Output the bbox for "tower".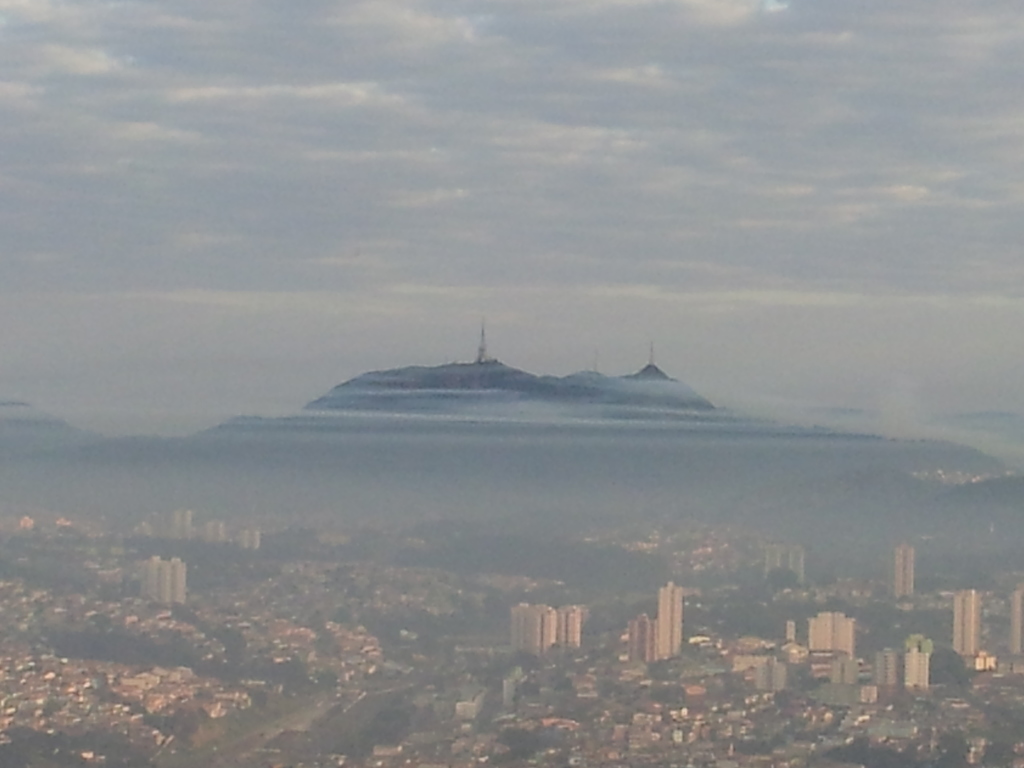
bbox=(878, 555, 907, 613).
